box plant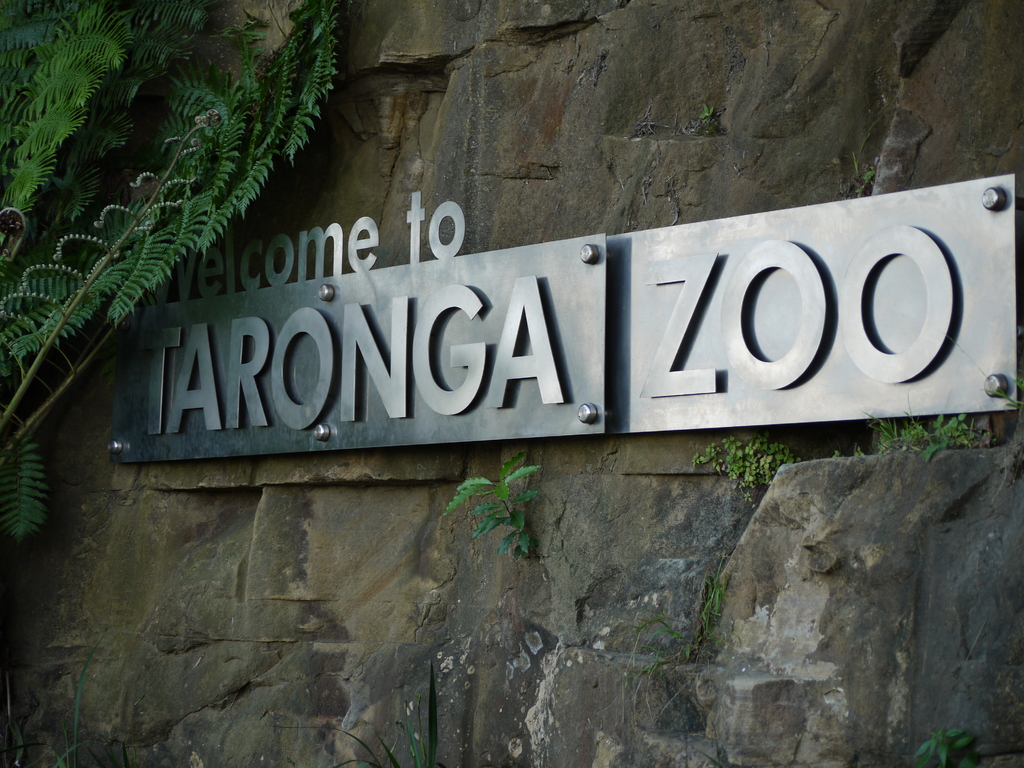
locate(616, 548, 732, 737)
